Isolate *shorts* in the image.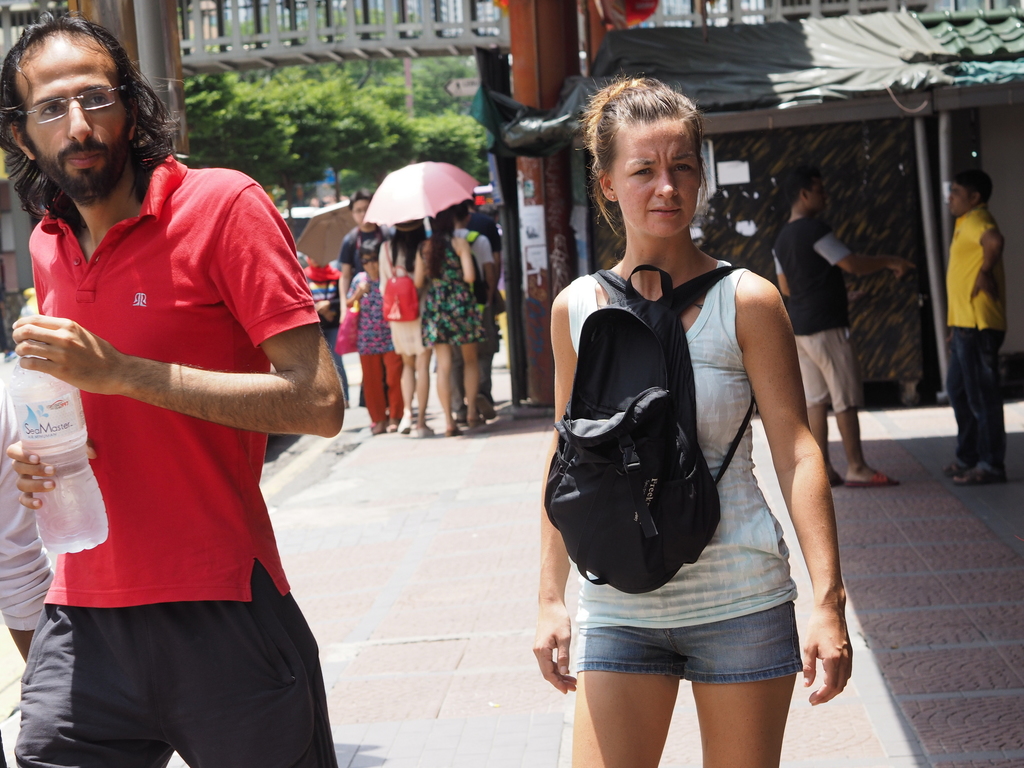
Isolated region: Rect(10, 564, 340, 767).
